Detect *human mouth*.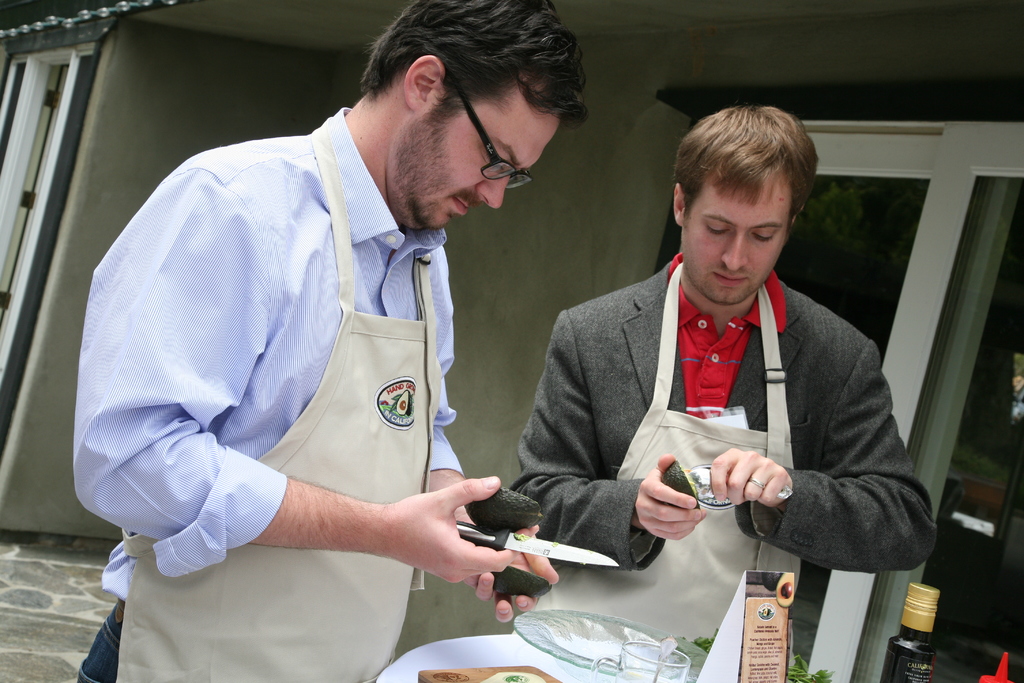
Detected at (x1=451, y1=190, x2=477, y2=214).
